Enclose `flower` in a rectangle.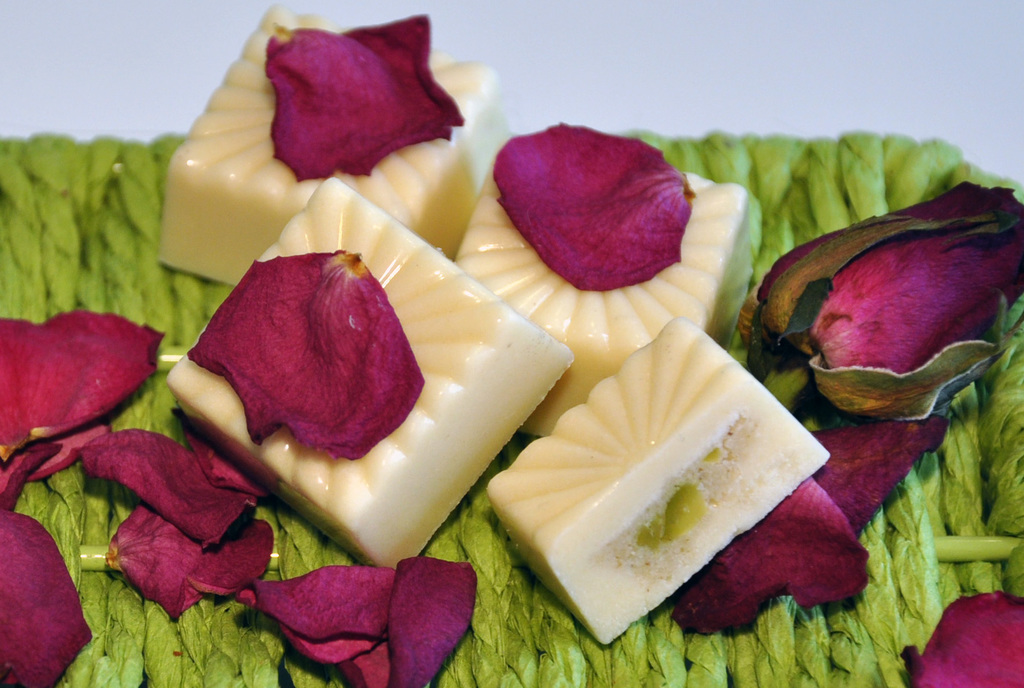
753/185/1009/445.
